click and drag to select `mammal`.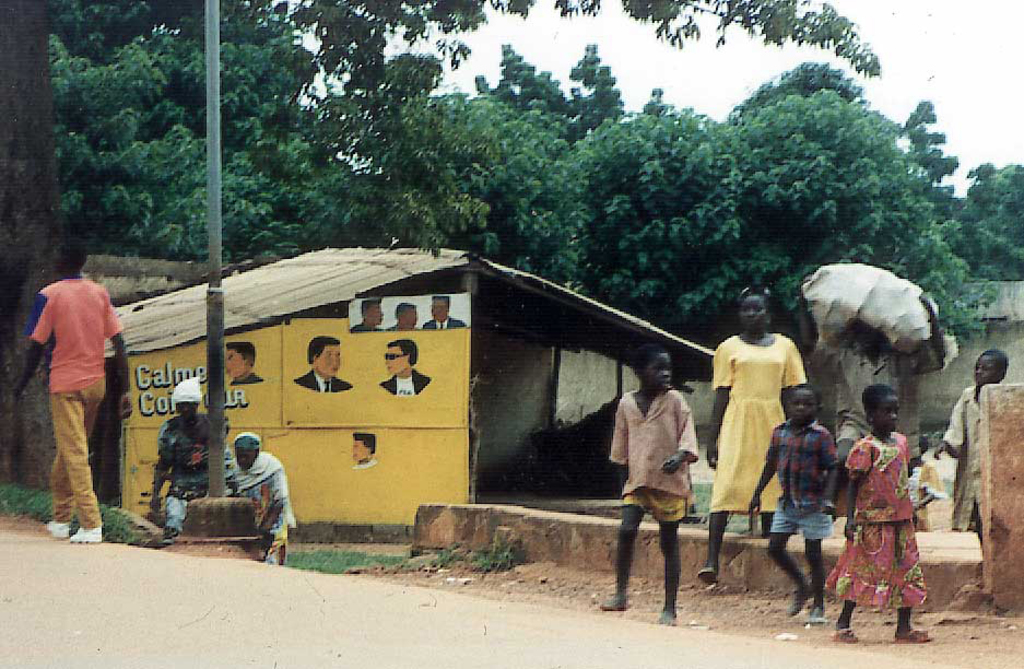
Selection: x1=225 y1=426 x2=295 y2=571.
